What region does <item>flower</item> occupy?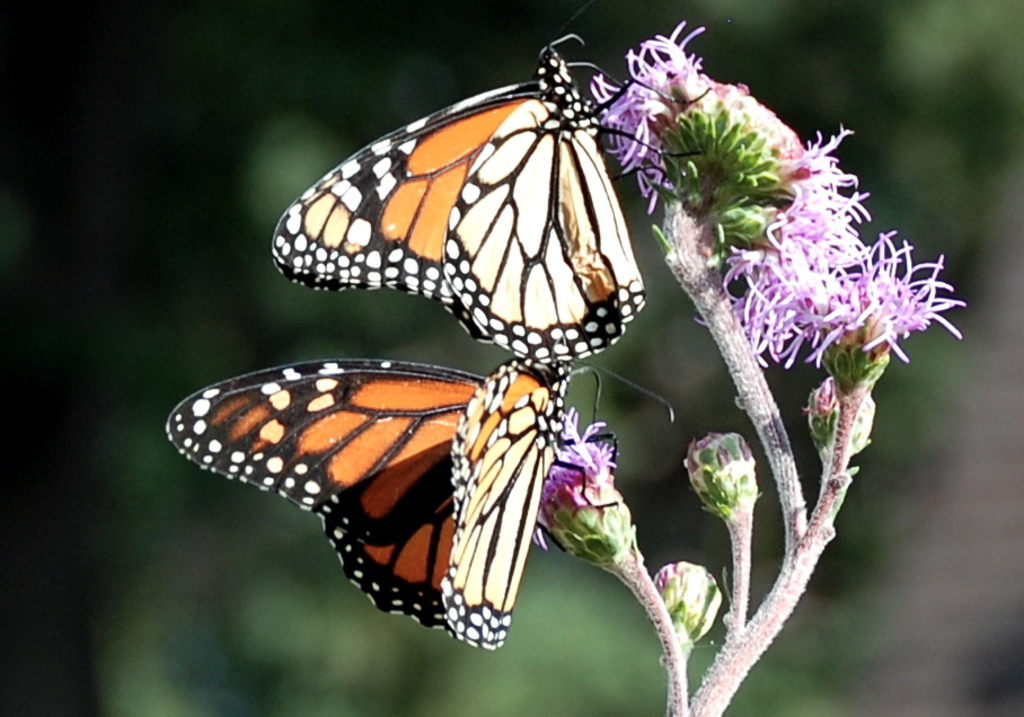
[left=527, top=401, right=642, bottom=569].
